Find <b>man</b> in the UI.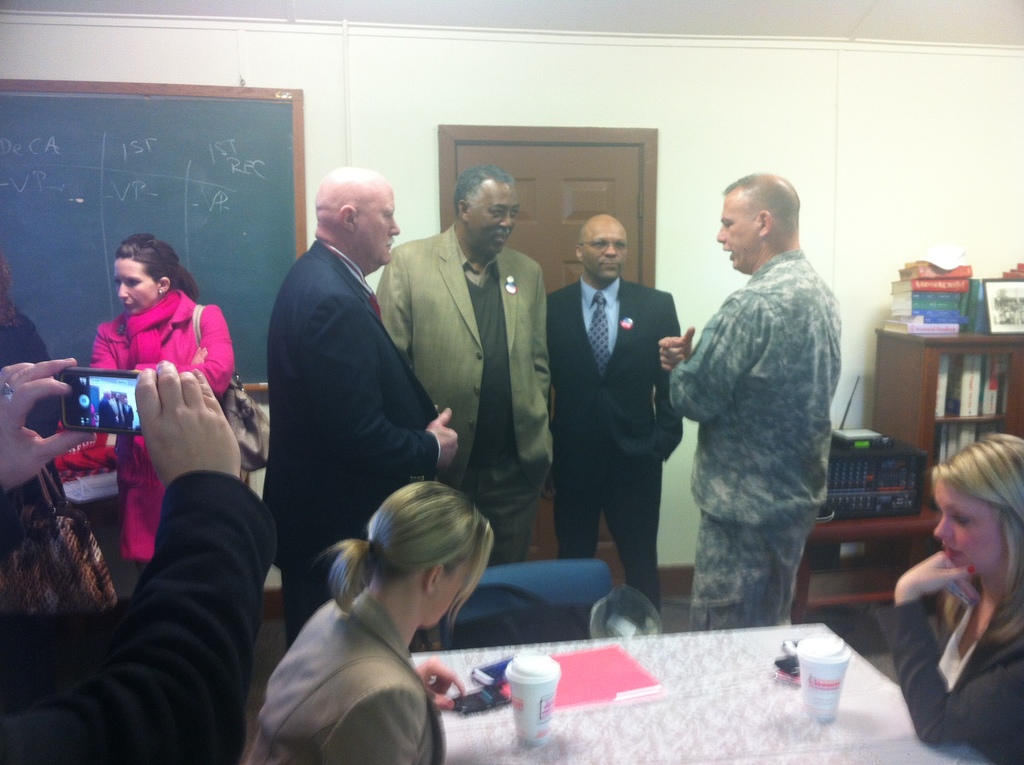
UI element at <region>115, 394, 125, 426</region>.
